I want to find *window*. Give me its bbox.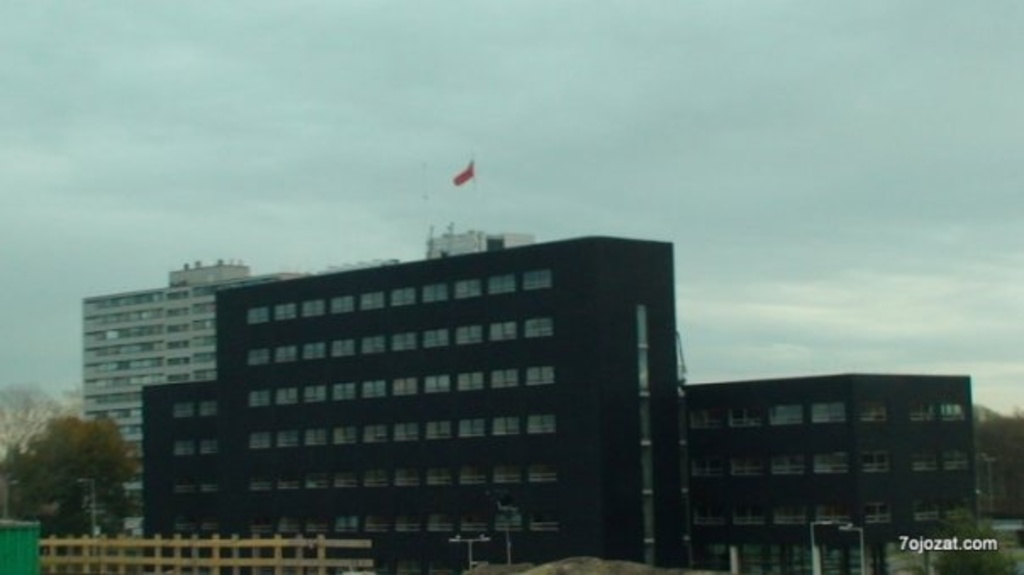
{"x1": 202, "y1": 400, "x2": 215, "y2": 419}.
